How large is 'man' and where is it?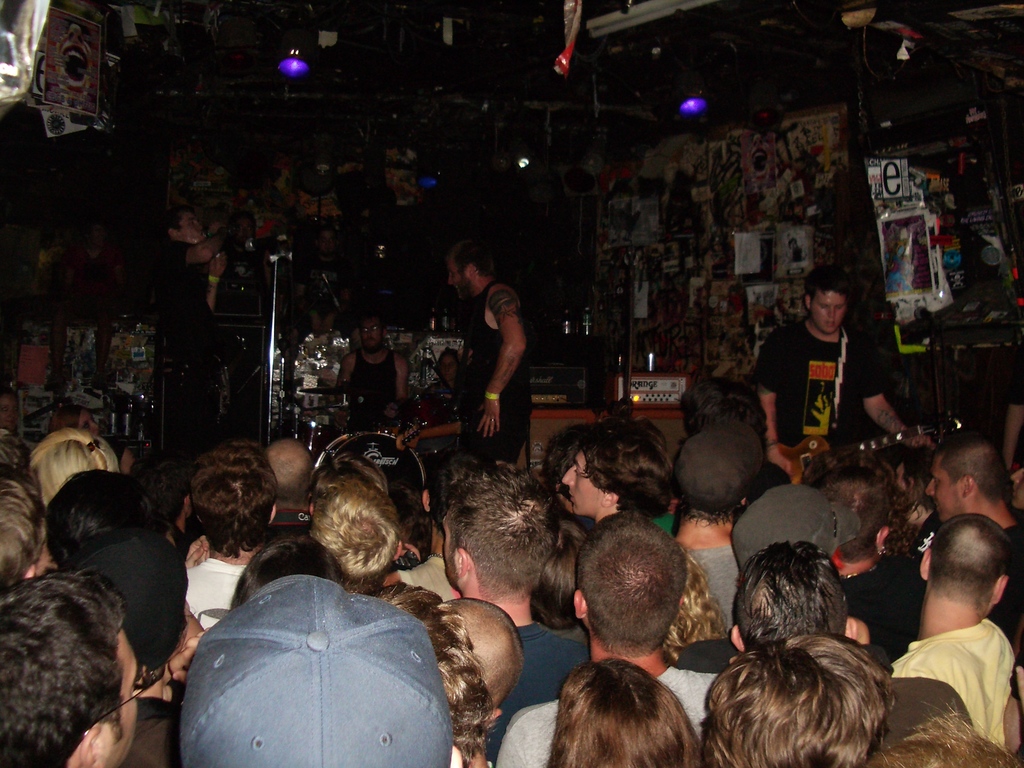
Bounding box: bbox=[676, 483, 857, 676].
